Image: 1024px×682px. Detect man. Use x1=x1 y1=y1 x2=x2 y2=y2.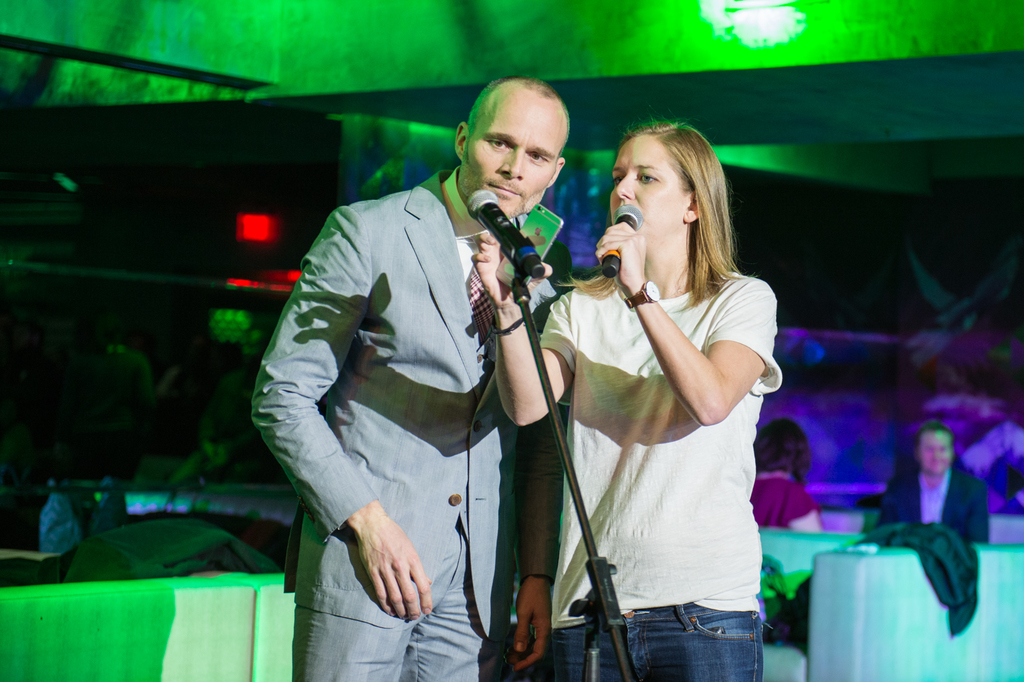
x1=872 y1=421 x2=990 y2=548.
